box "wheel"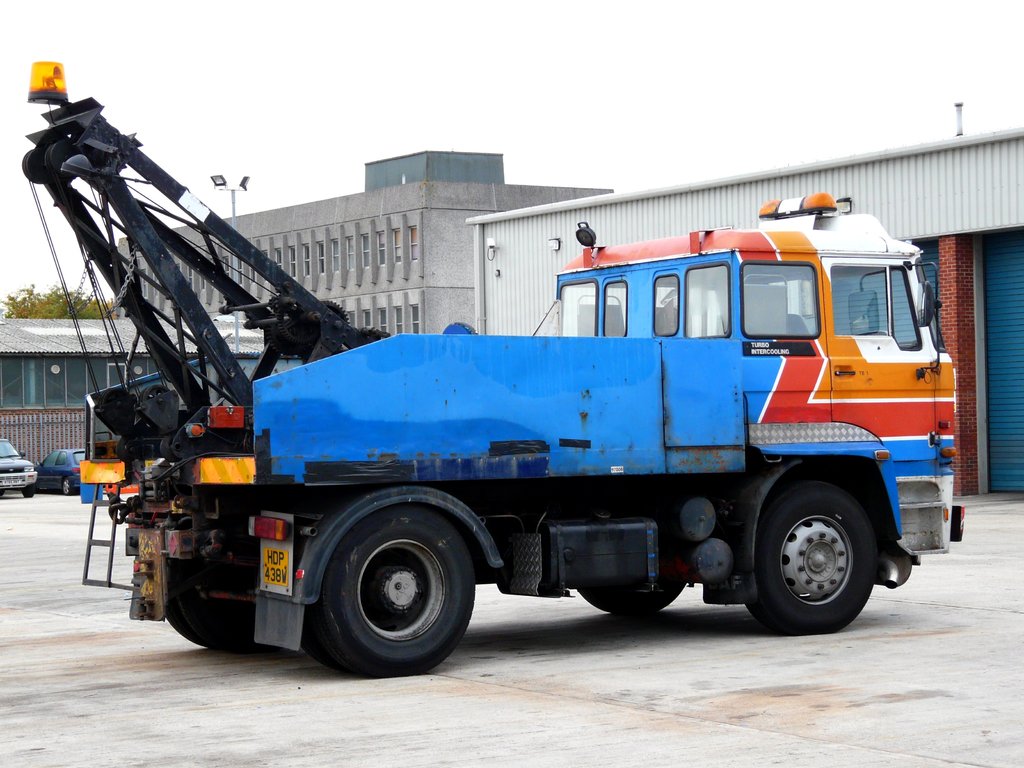
[60, 477, 74, 492]
